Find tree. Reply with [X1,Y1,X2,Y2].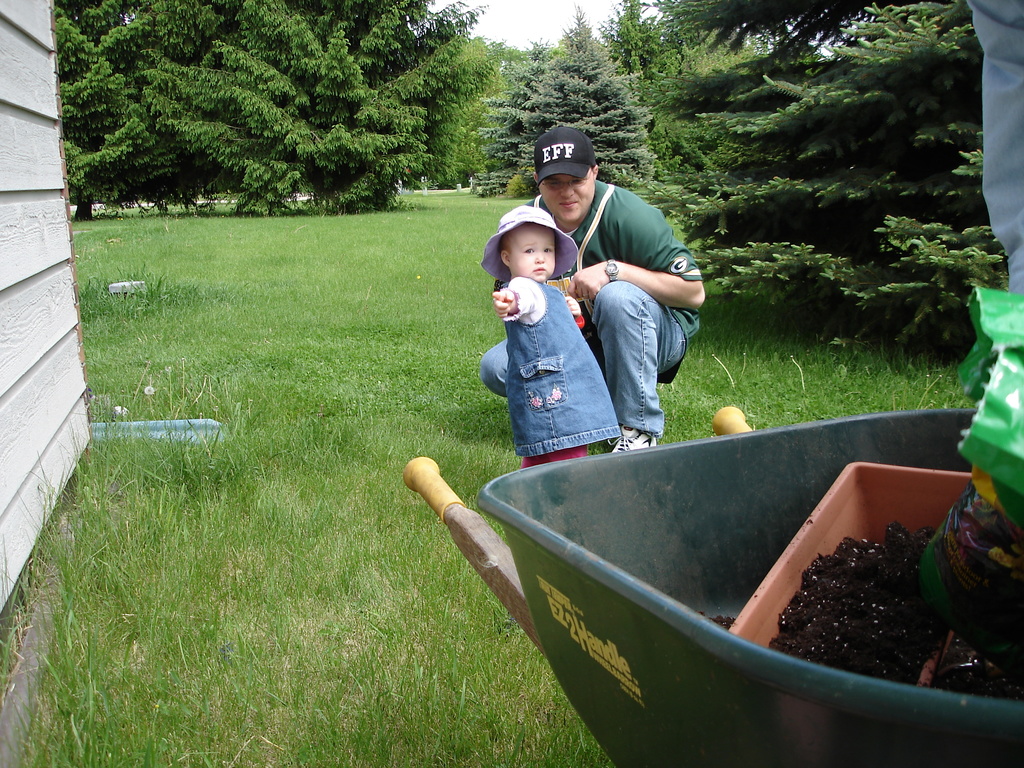
[63,0,490,217].
